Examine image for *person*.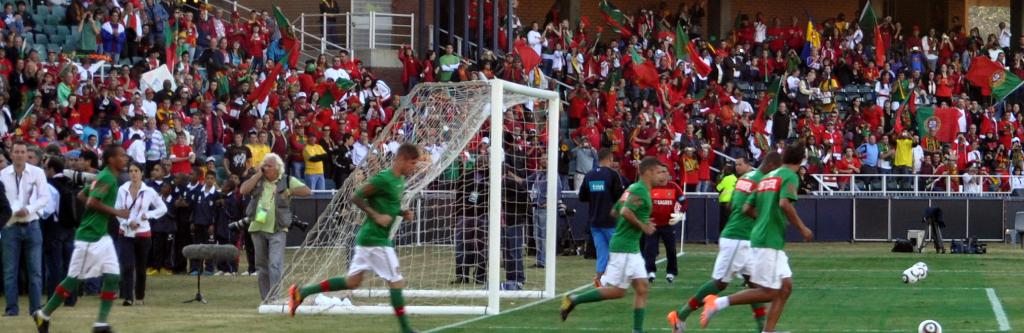
Examination result: <box>289,141,419,332</box>.
